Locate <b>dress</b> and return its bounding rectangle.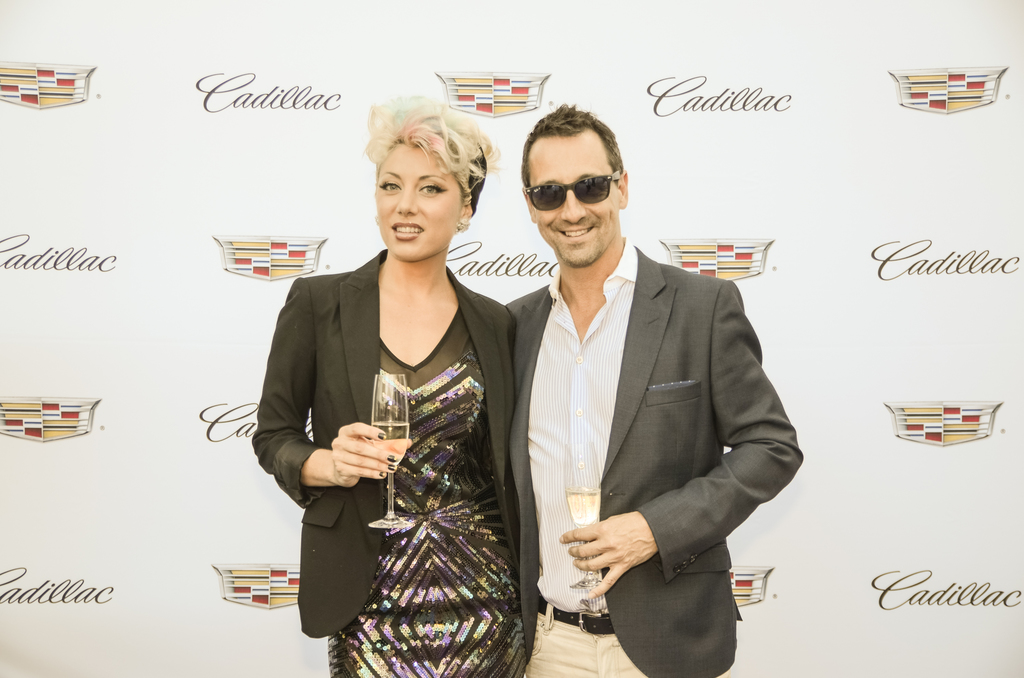
box(326, 307, 532, 674).
